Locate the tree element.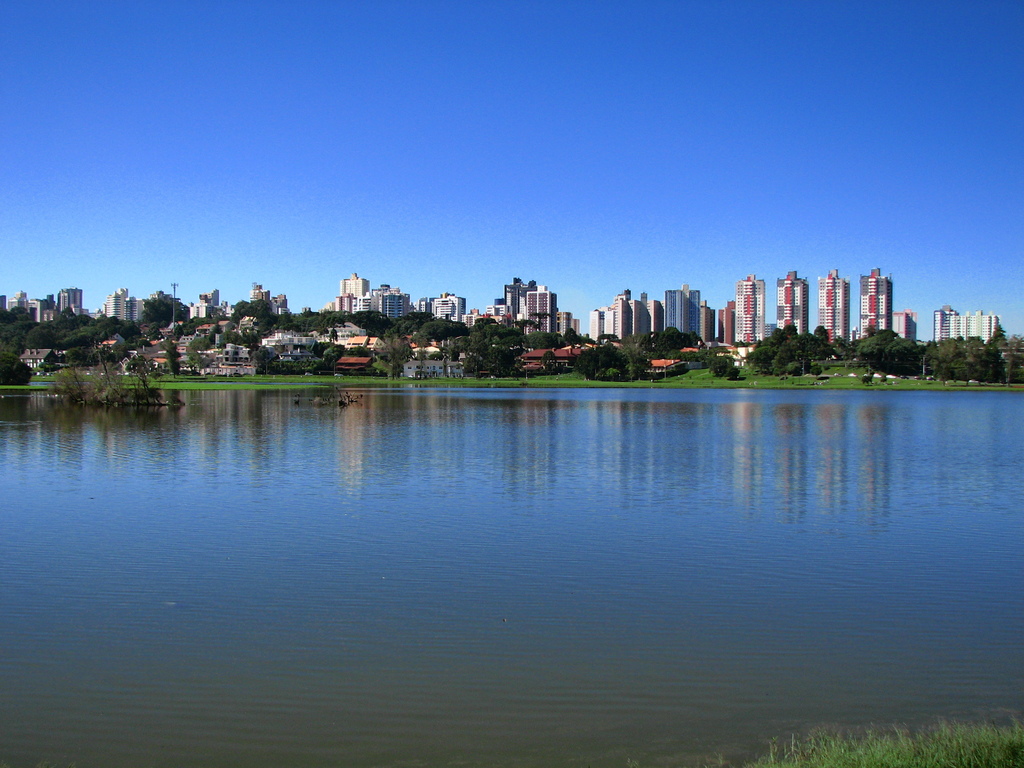
Element bbox: l=140, t=292, r=184, b=323.
